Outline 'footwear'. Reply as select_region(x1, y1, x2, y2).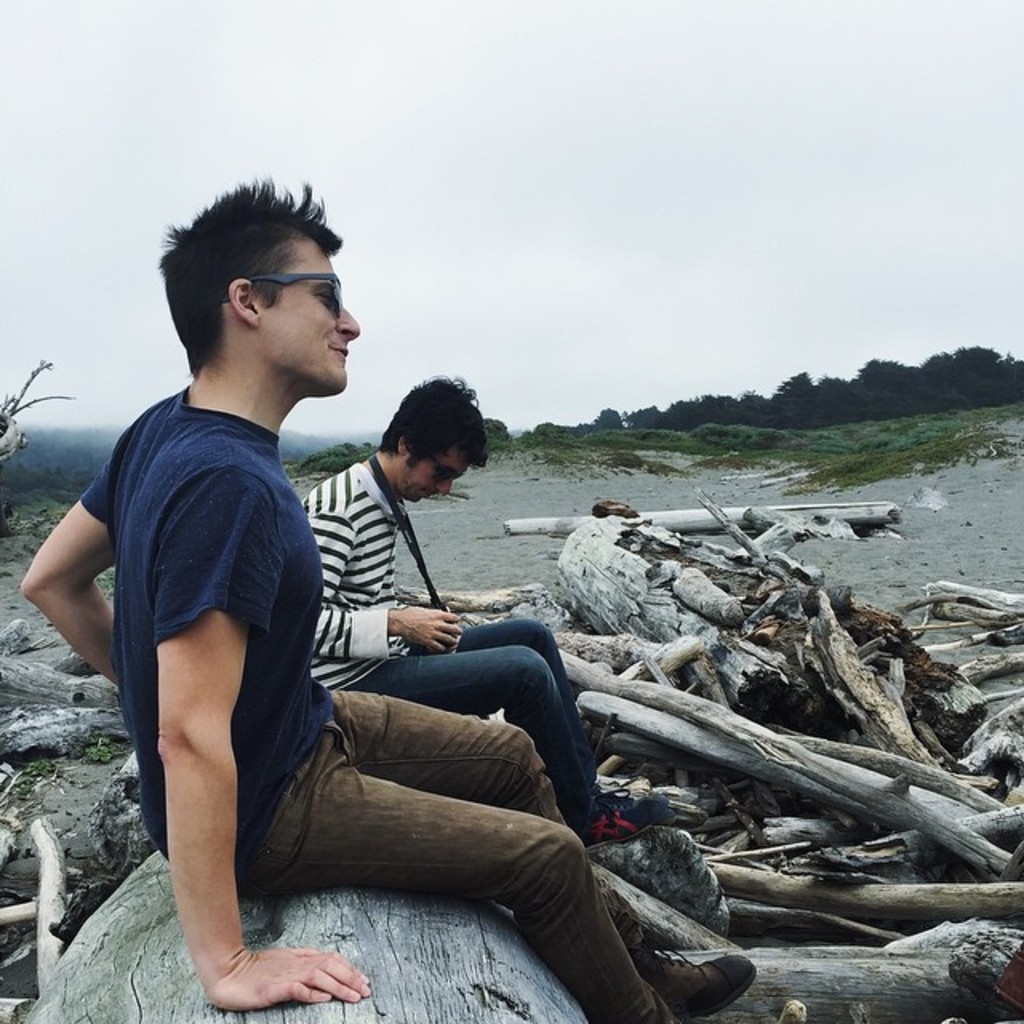
select_region(627, 990, 682, 1022).
